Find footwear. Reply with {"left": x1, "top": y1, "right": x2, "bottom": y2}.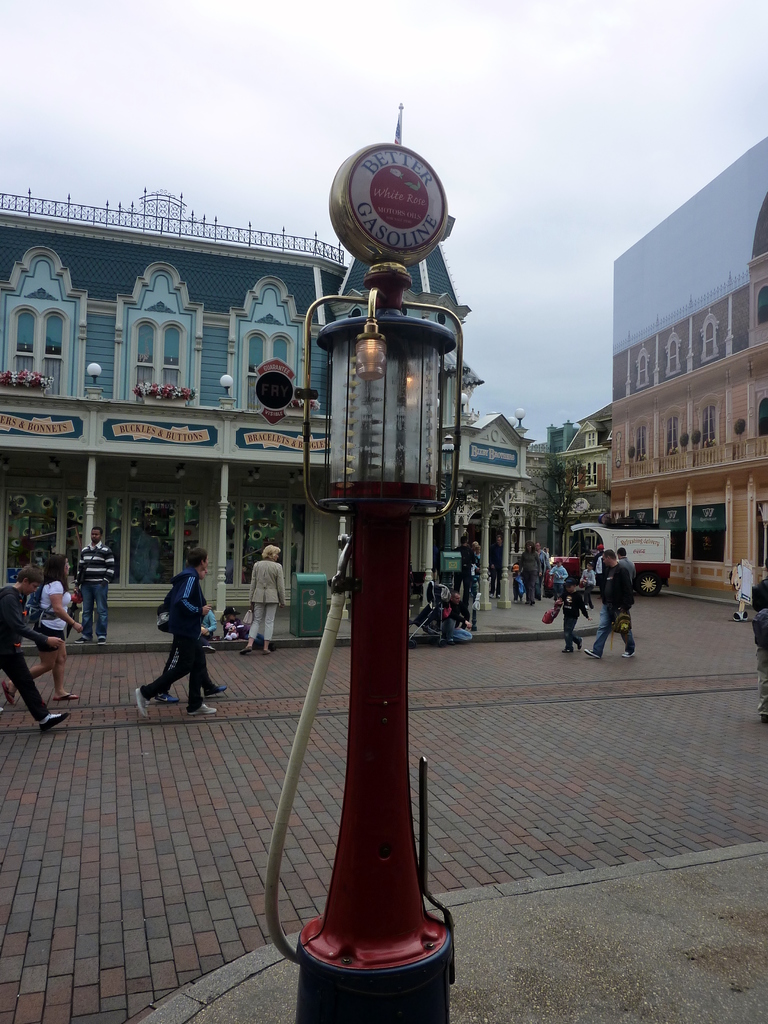
{"left": 41, "top": 711, "right": 67, "bottom": 733}.
